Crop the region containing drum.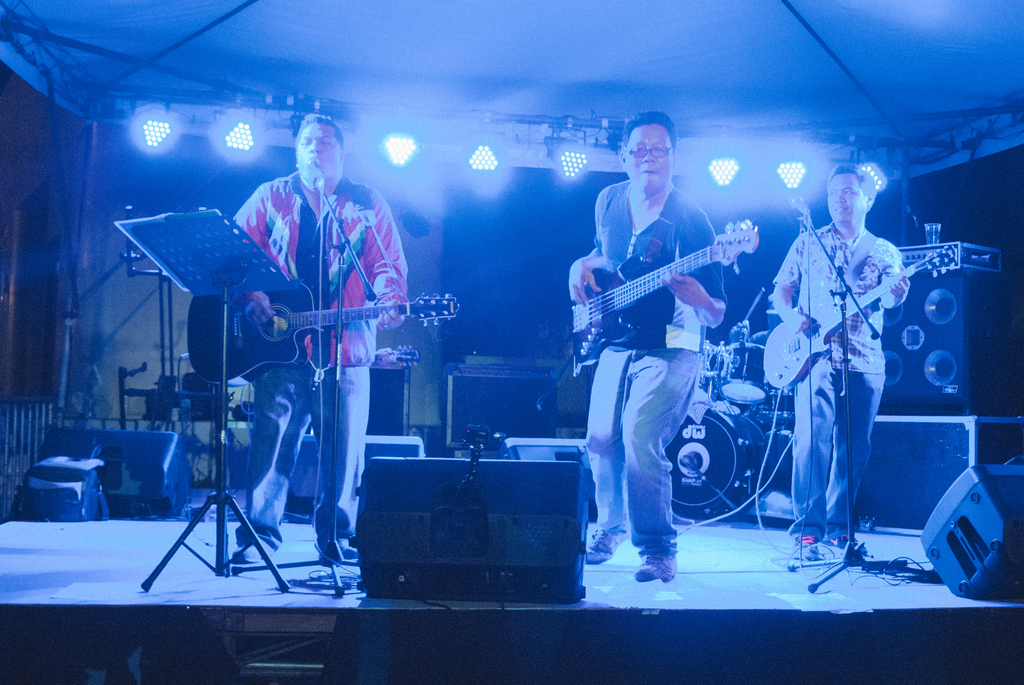
Crop region: bbox(719, 340, 768, 403).
